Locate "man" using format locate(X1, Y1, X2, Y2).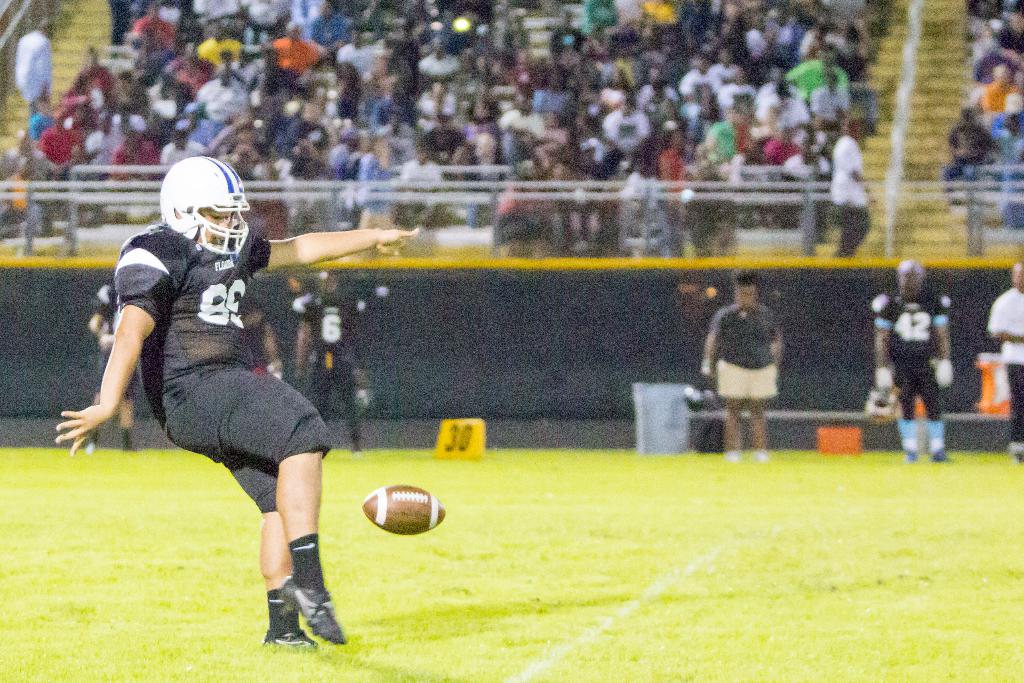
locate(989, 263, 1023, 461).
